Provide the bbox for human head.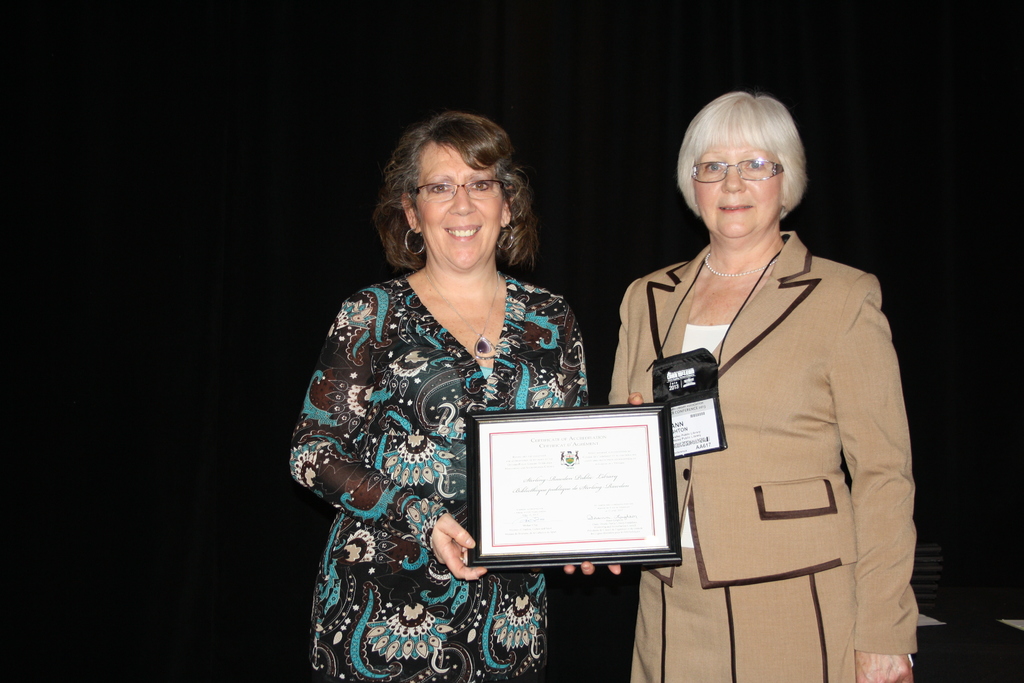
BBox(375, 109, 534, 272).
